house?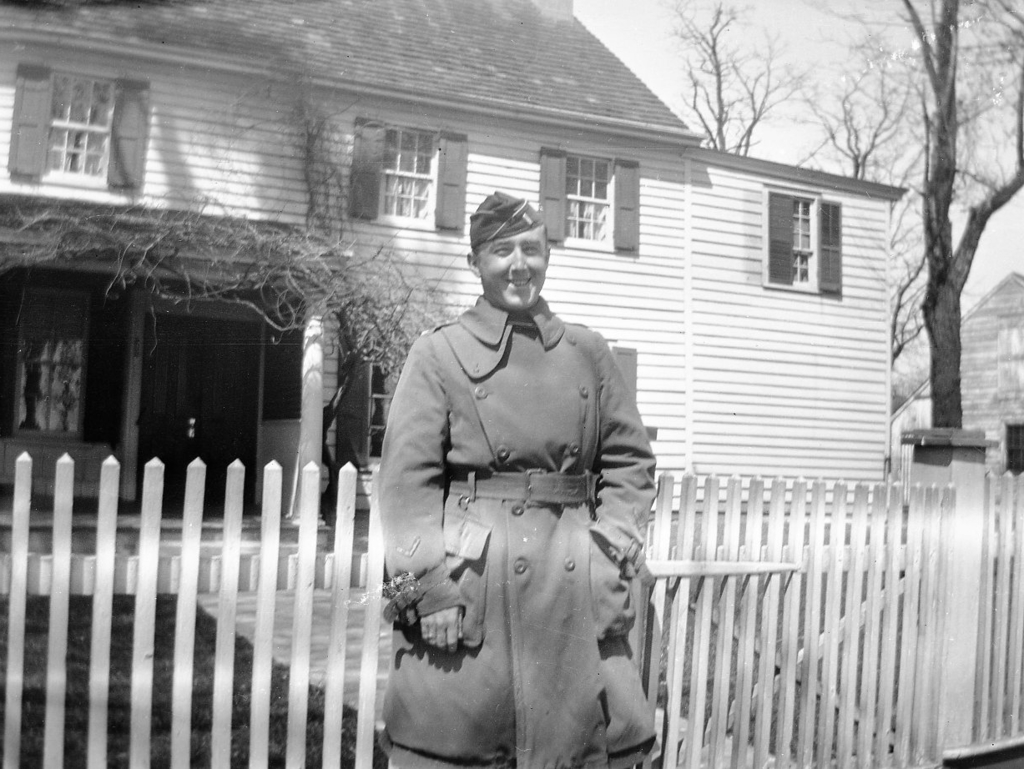
[887,274,1021,480]
